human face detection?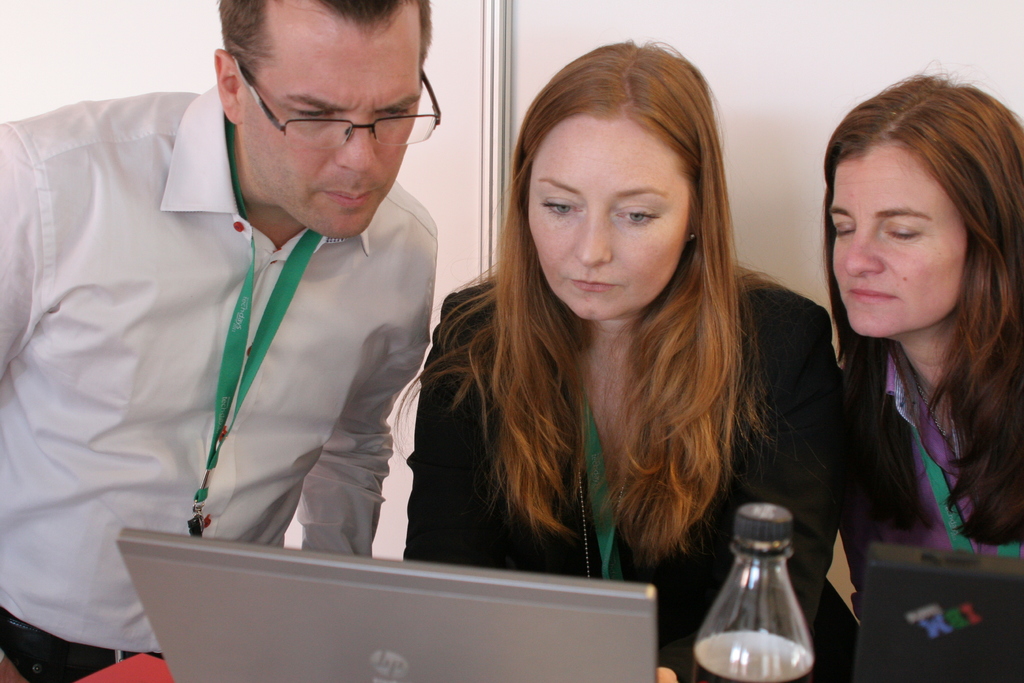
bbox(250, 5, 424, 236)
